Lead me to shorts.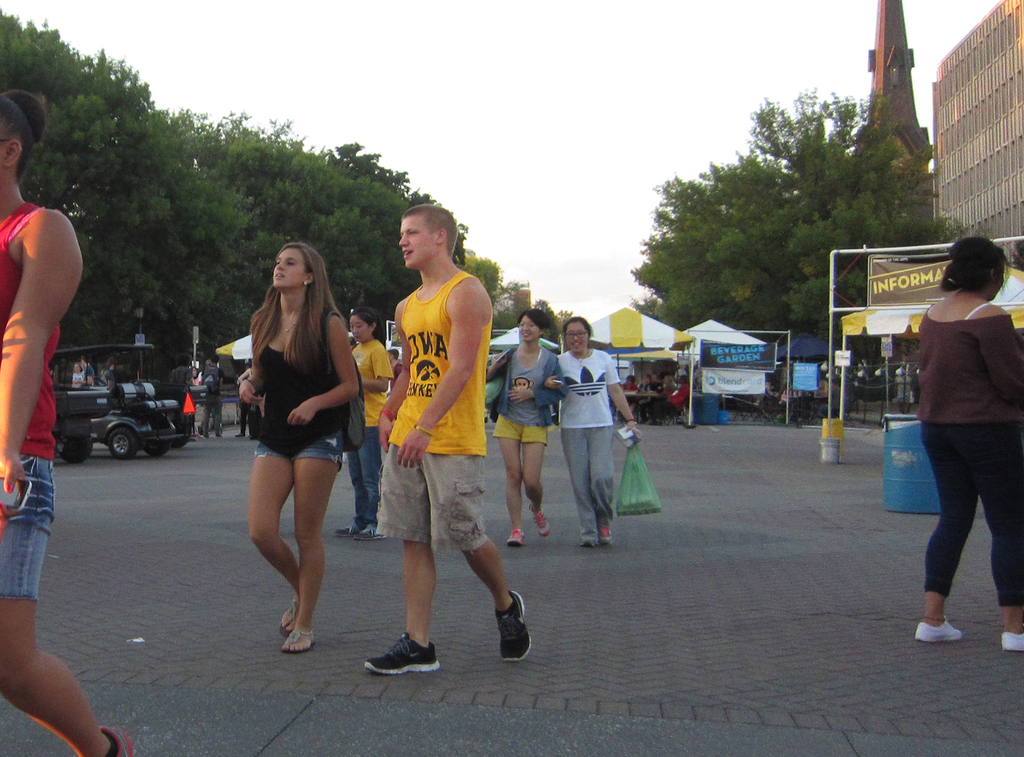
Lead to 0 457 55 604.
